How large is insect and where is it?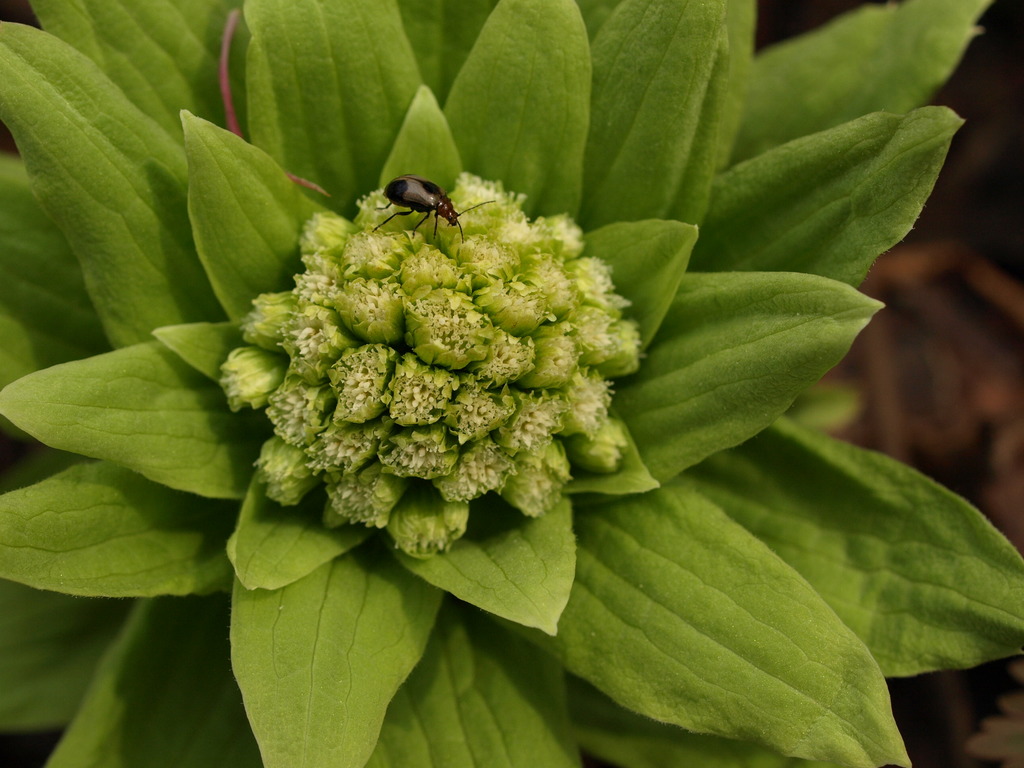
Bounding box: (left=372, top=172, right=496, bottom=244).
